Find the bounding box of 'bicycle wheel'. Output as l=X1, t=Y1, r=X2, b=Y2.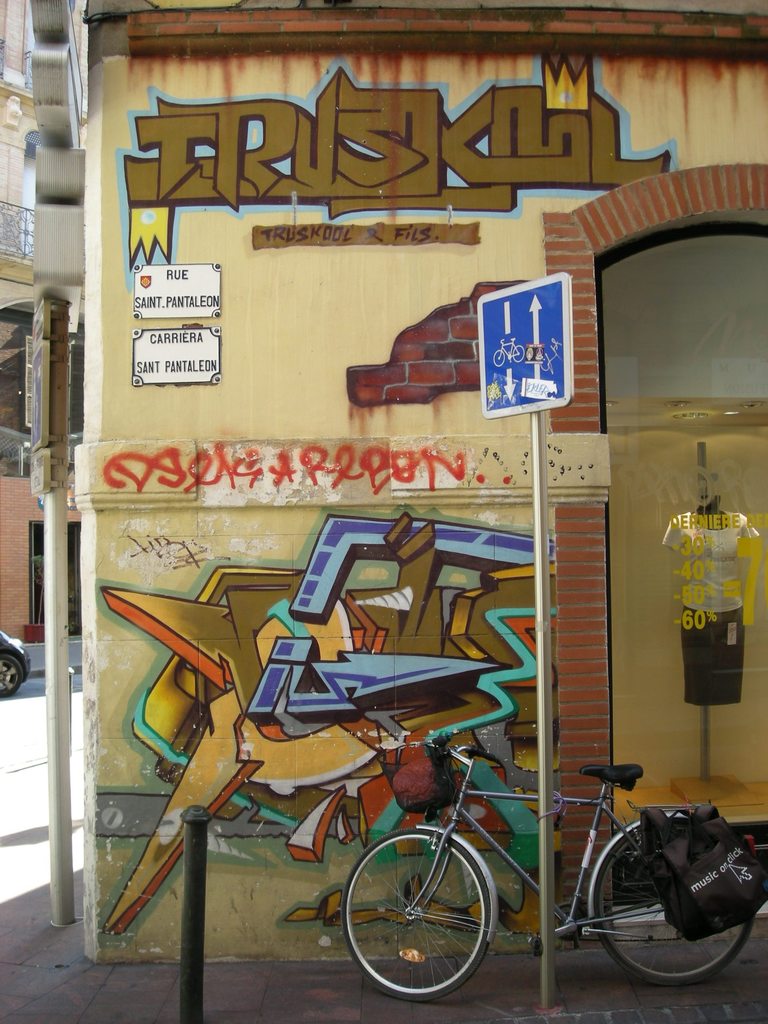
l=358, t=847, r=508, b=996.
